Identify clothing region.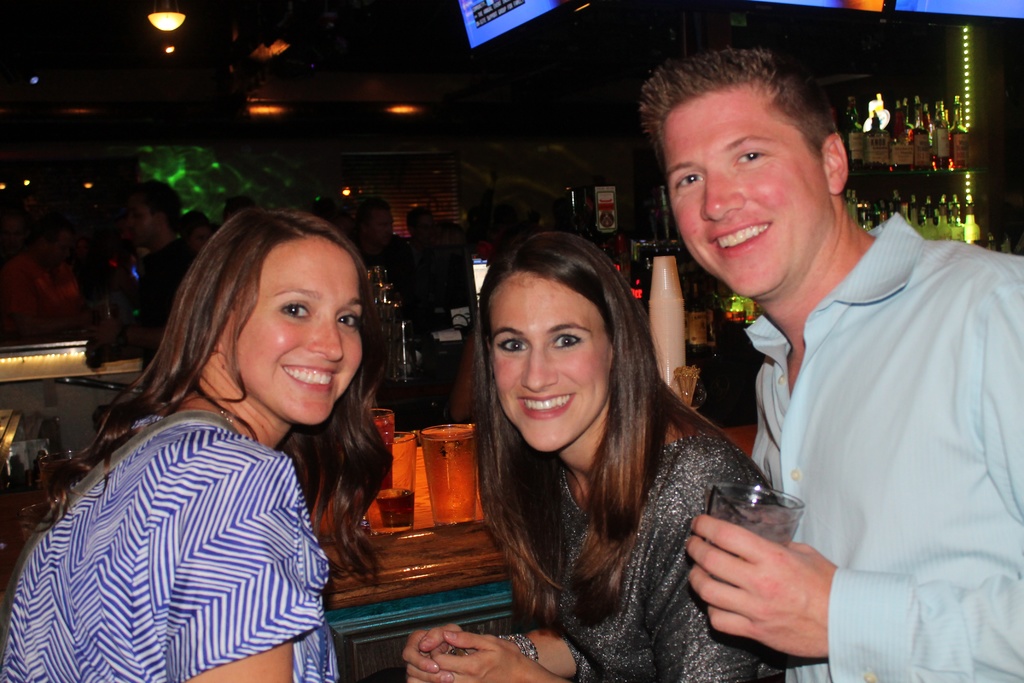
Region: 552:439:784:678.
